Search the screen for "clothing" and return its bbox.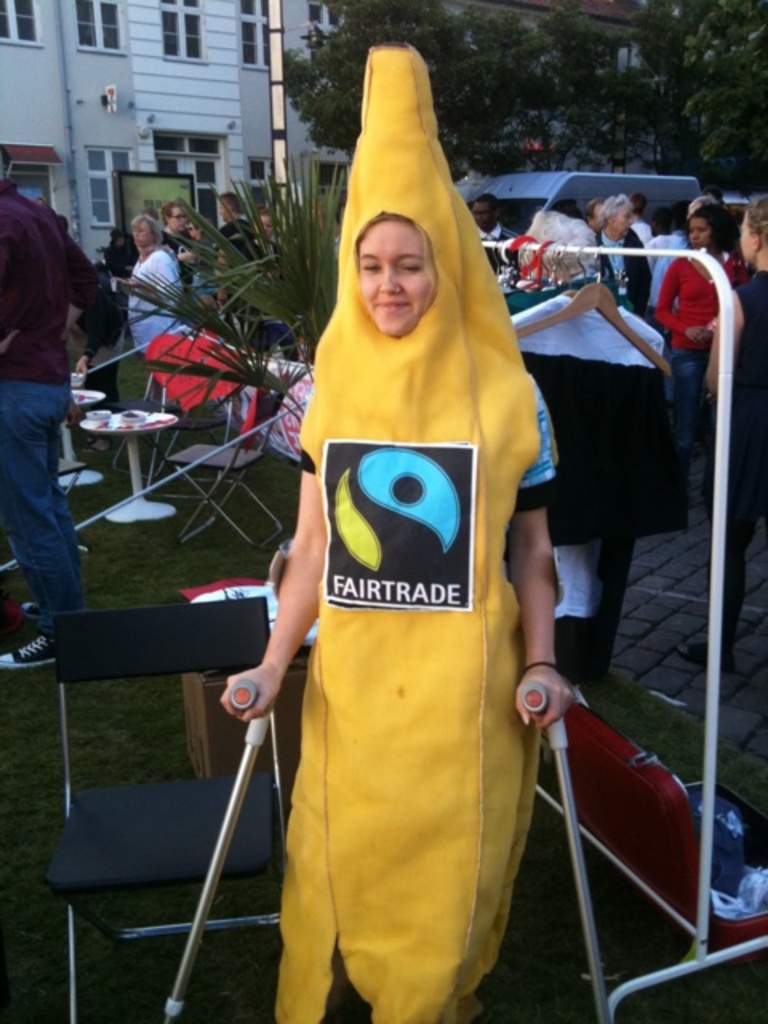
Found: 643,230,683,299.
